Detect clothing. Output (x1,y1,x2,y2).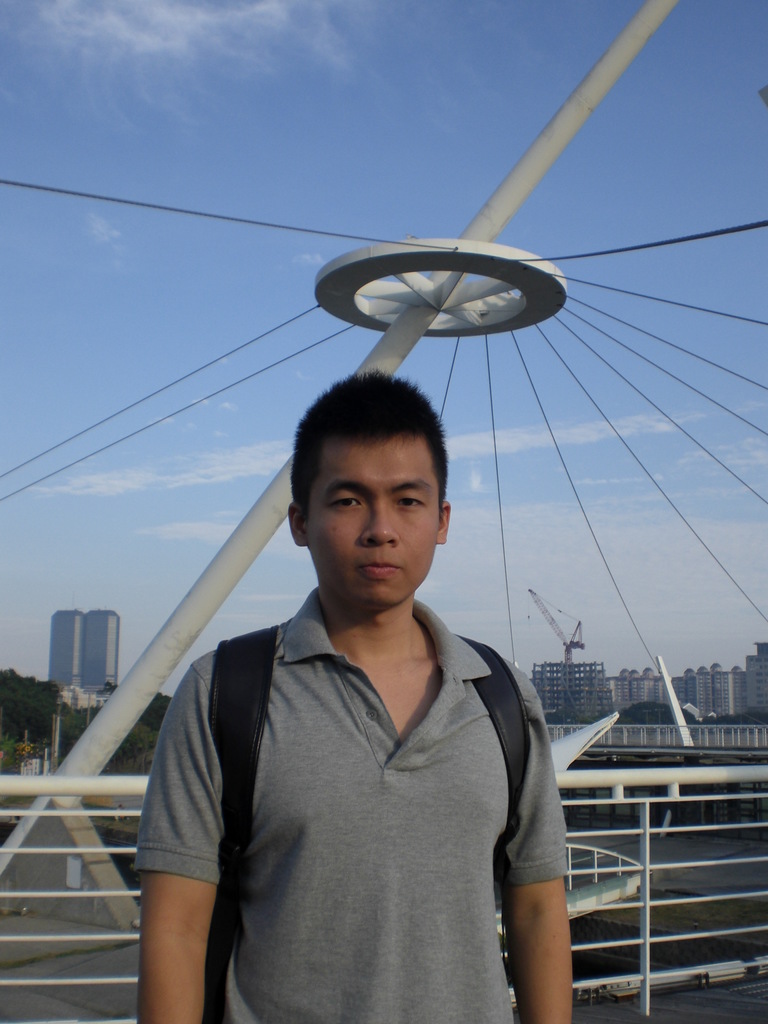
(141,568,579,1018).
